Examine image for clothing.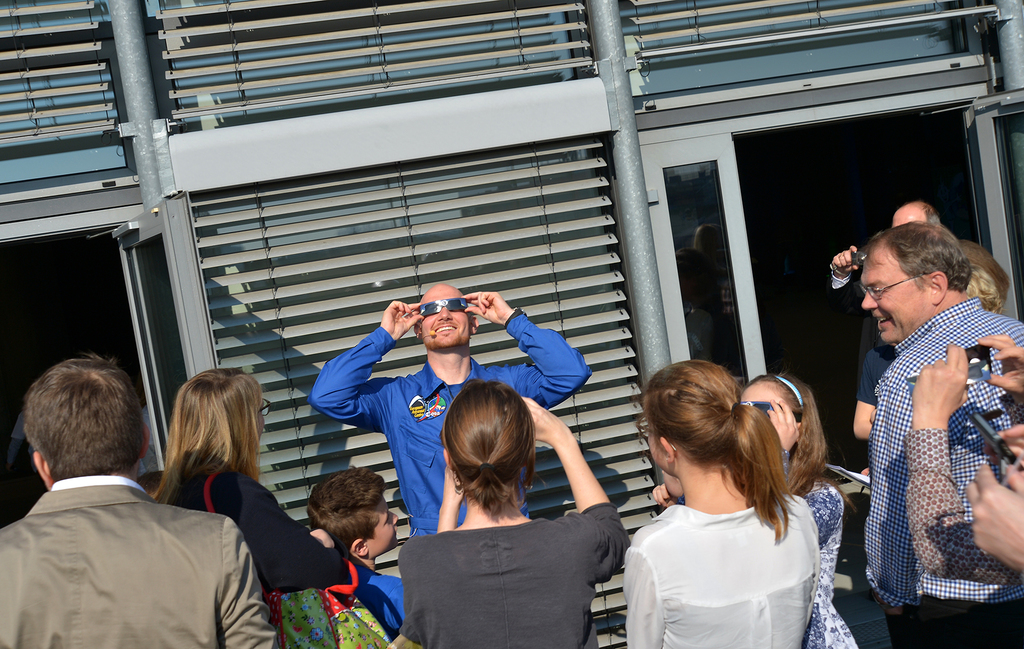
Examination result: <bbox>670, 449, 859, 648</bbox>.
